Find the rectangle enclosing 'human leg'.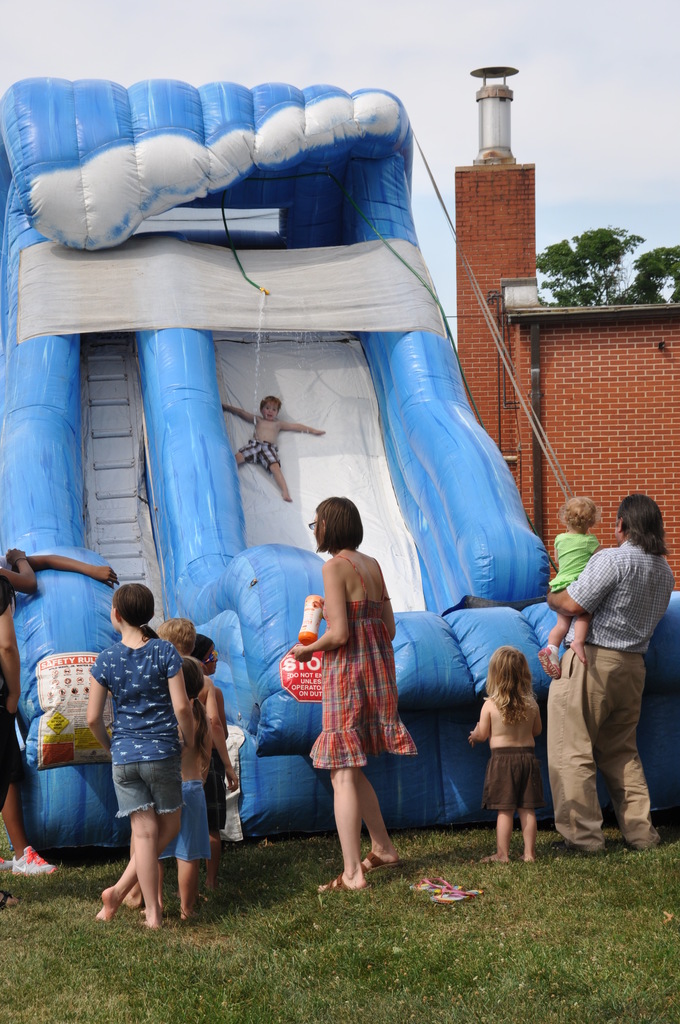
(546, 614, 572, 678).
